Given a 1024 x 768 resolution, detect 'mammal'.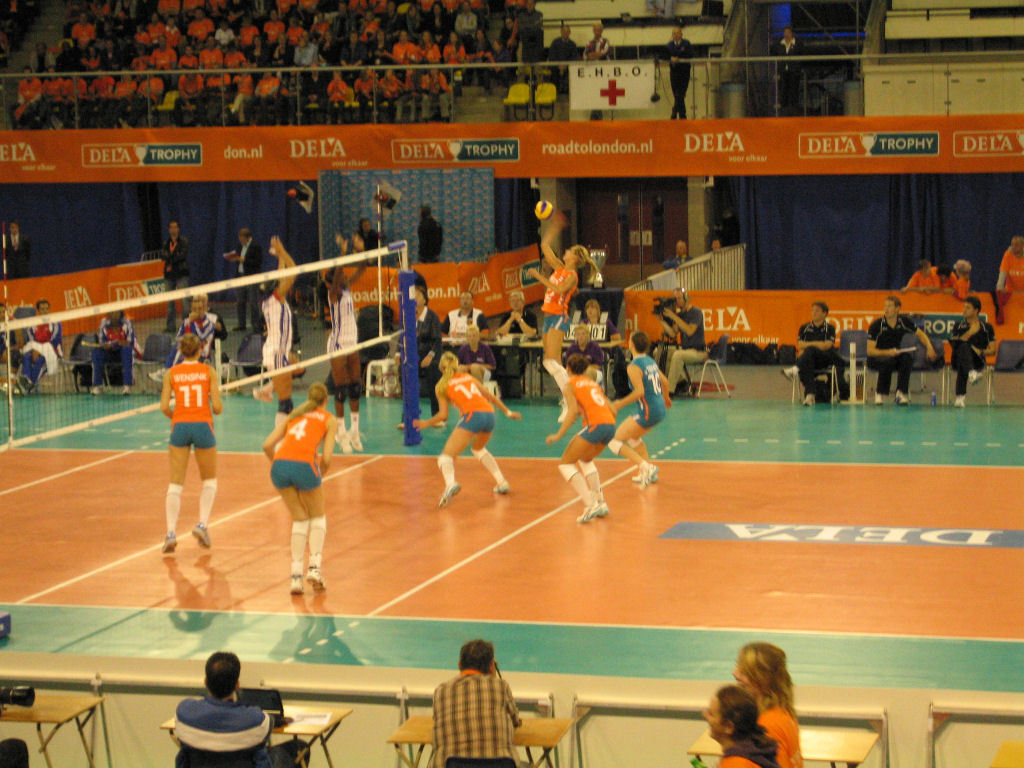
{"left": 584, "top": 19, "right": 611, "bottom": 116}.
